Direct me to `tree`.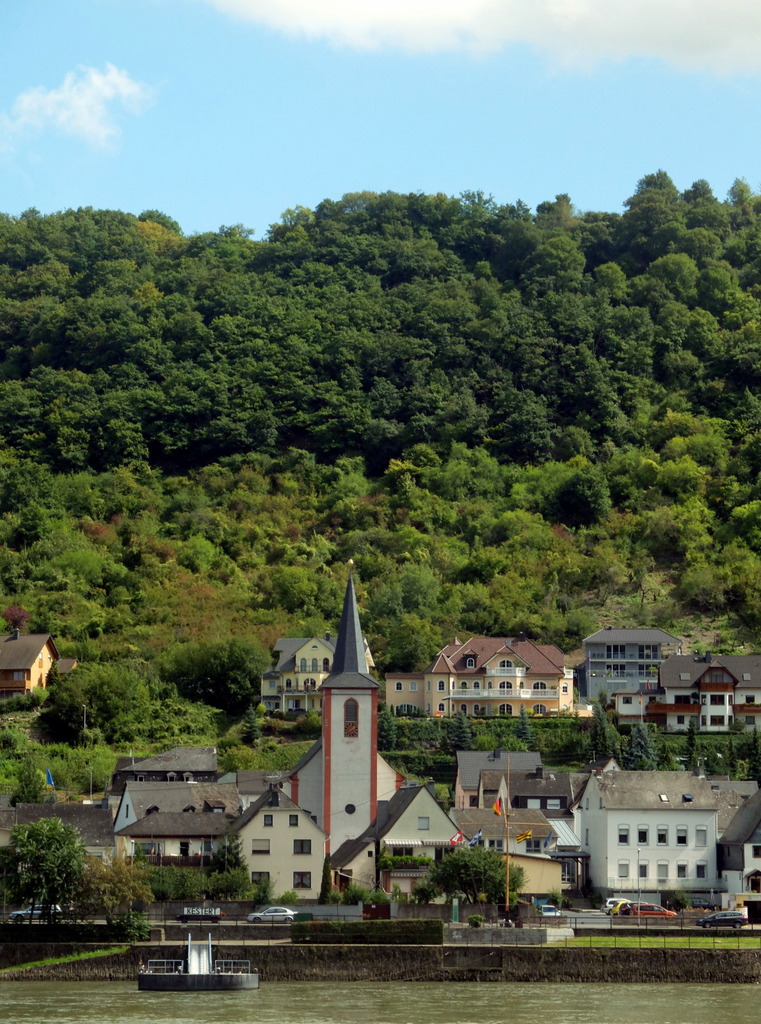
Direction: (364, 600, 426, 678).
